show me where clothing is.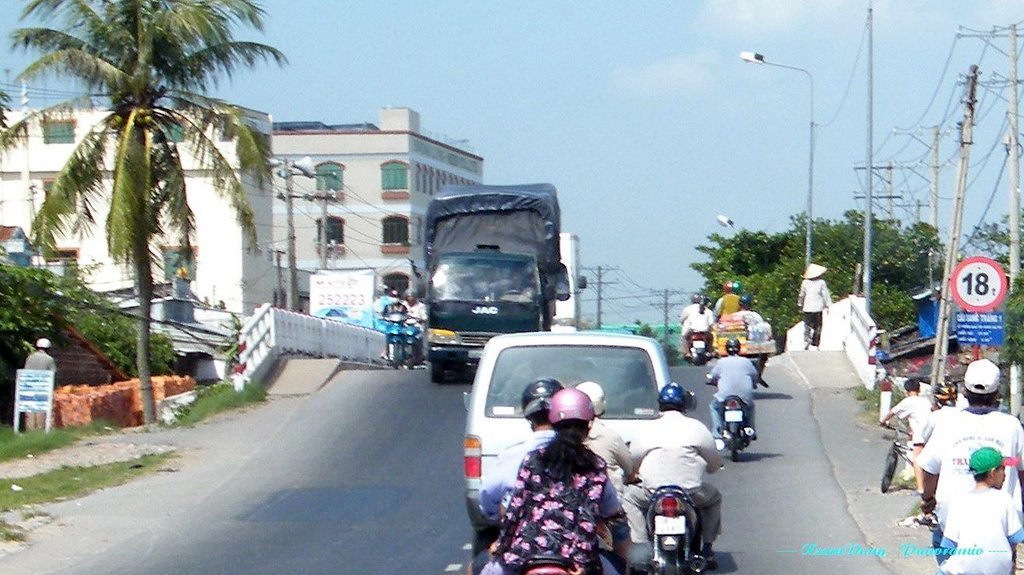
clothing is at crop(620, 408, 723, 549).
